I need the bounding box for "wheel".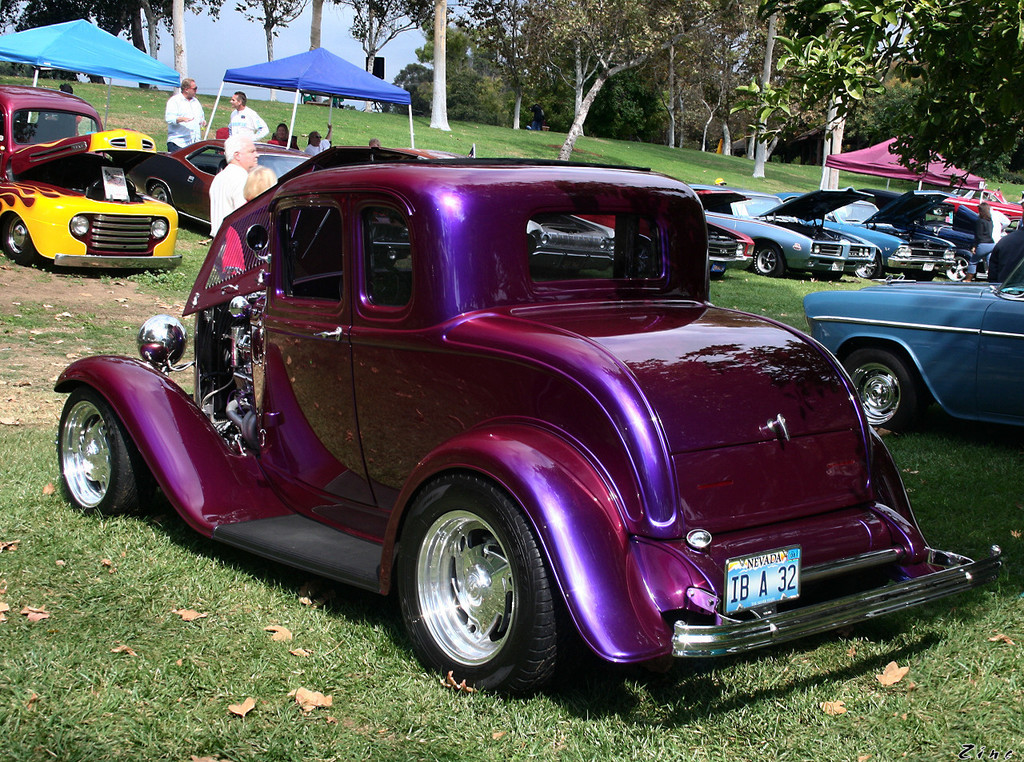
Here it is: 2, 217, 39, 269.
